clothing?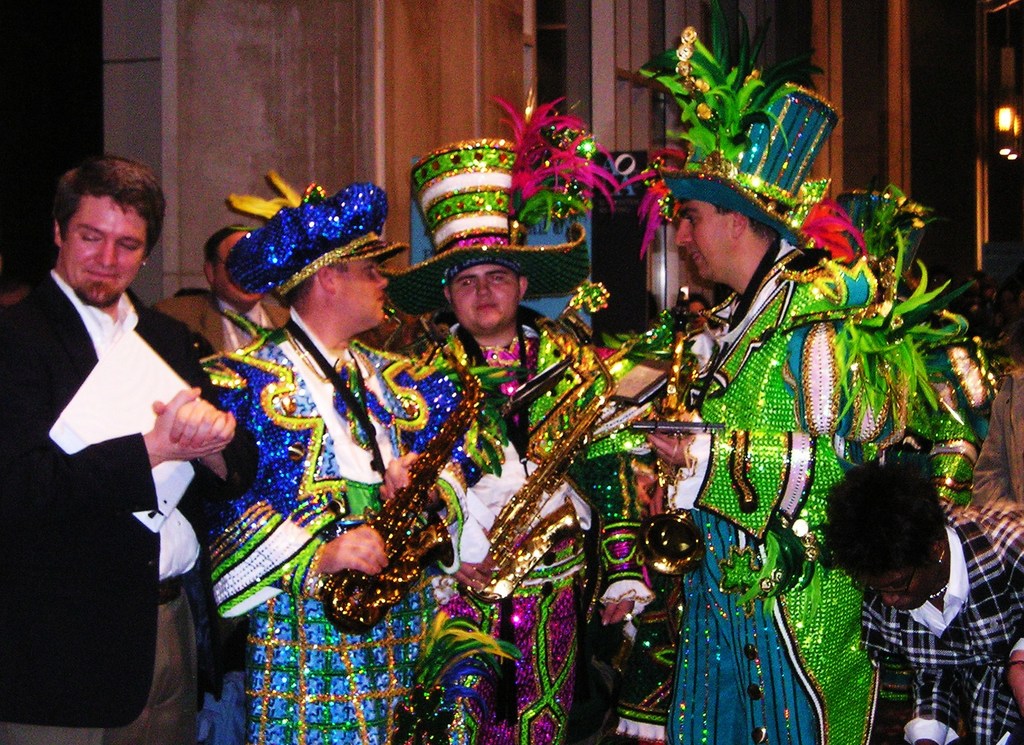
196,619,249,744
